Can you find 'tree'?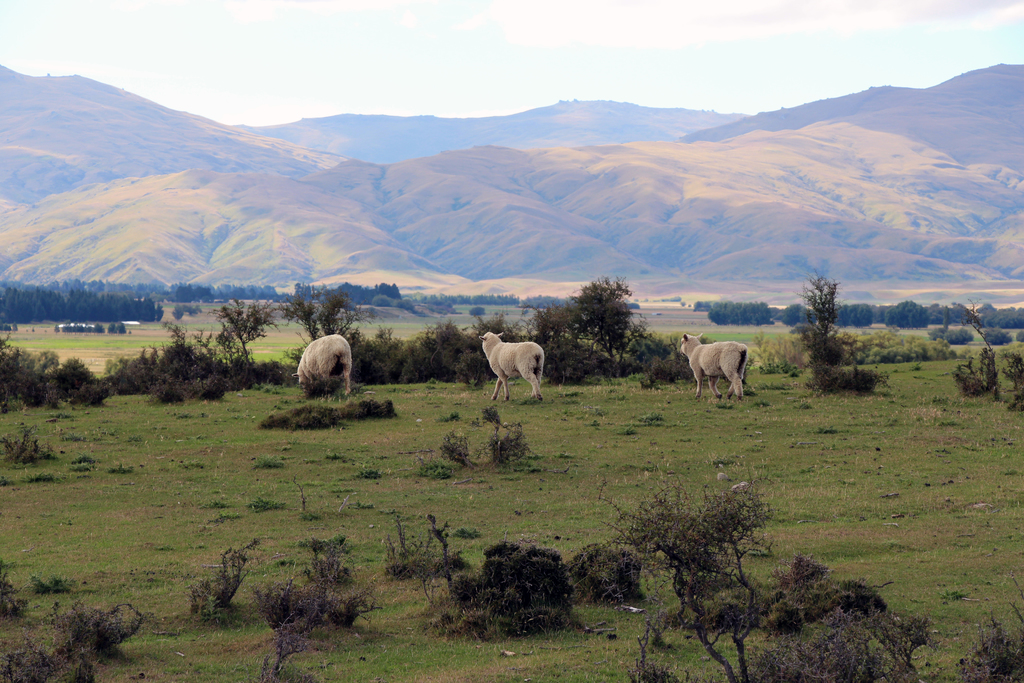
Yes, bounding box: pyautogui.locateOnScreen(155, 302, 163, 319).
